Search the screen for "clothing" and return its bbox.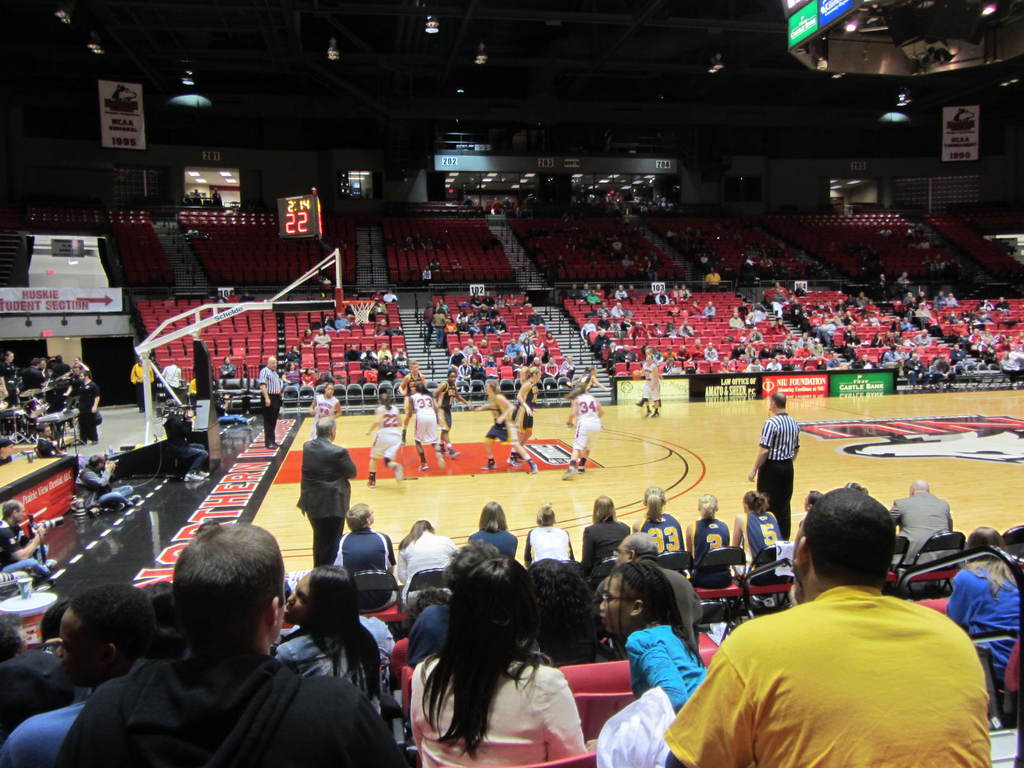
Found: box(484, 300, 491, 312).
